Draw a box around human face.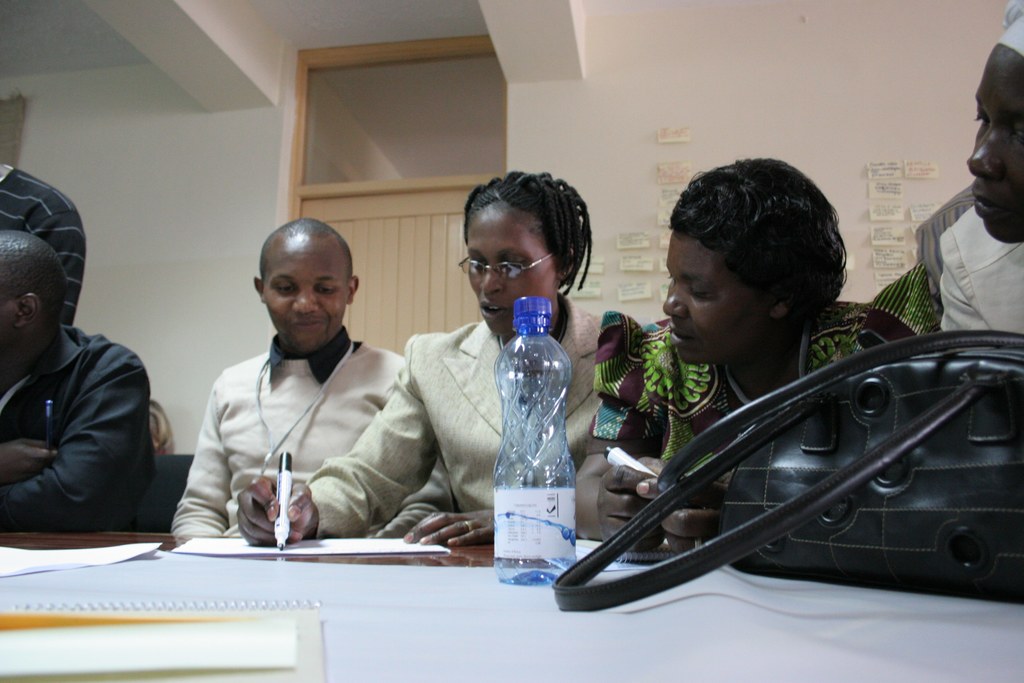
262 242 349 354.
